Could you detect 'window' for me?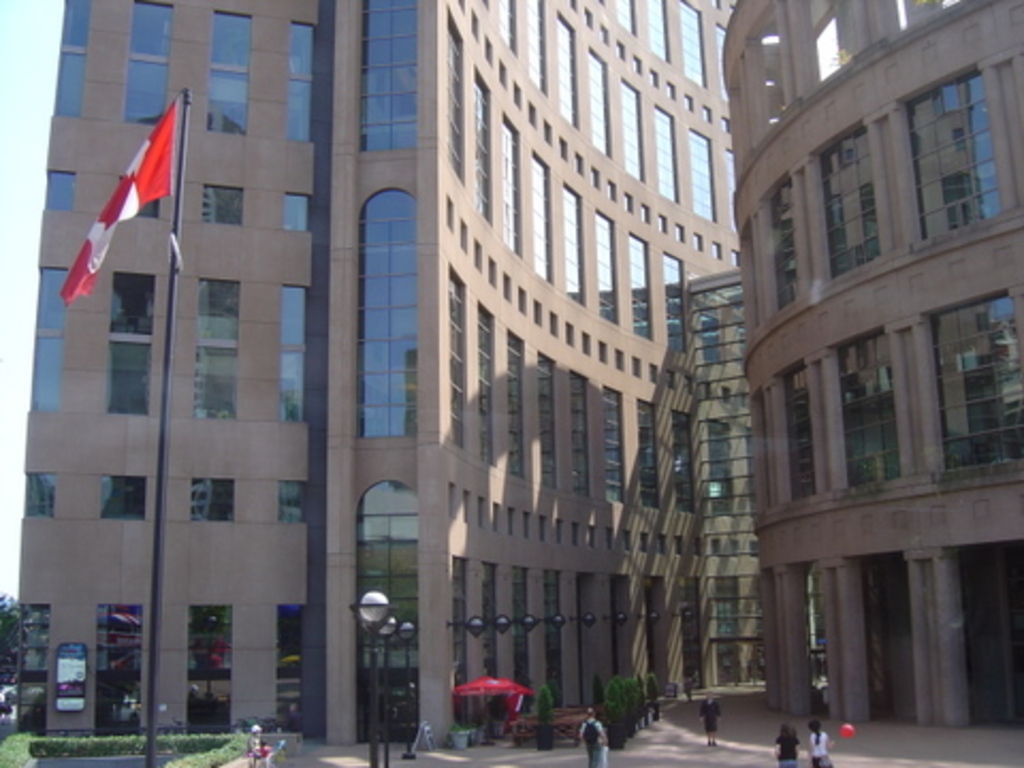
Detection result: Rect(128, 60, 171, 122).
